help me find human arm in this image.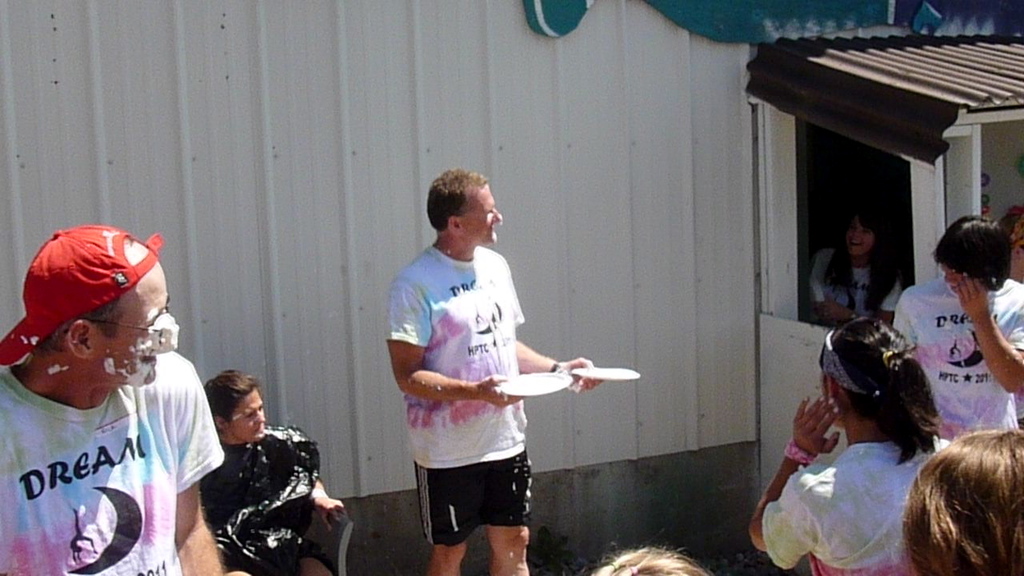
Found it: x1=386, y1=277, x2=523, y2=410.
